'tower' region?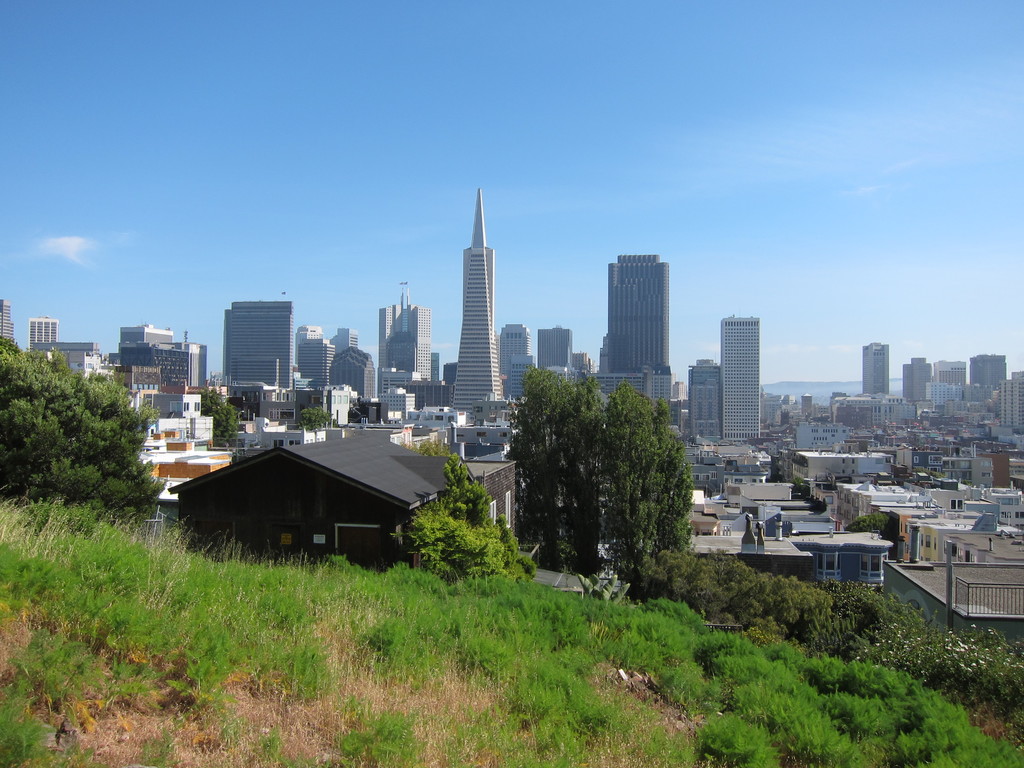
select_region(107, 319, 177, 376)
